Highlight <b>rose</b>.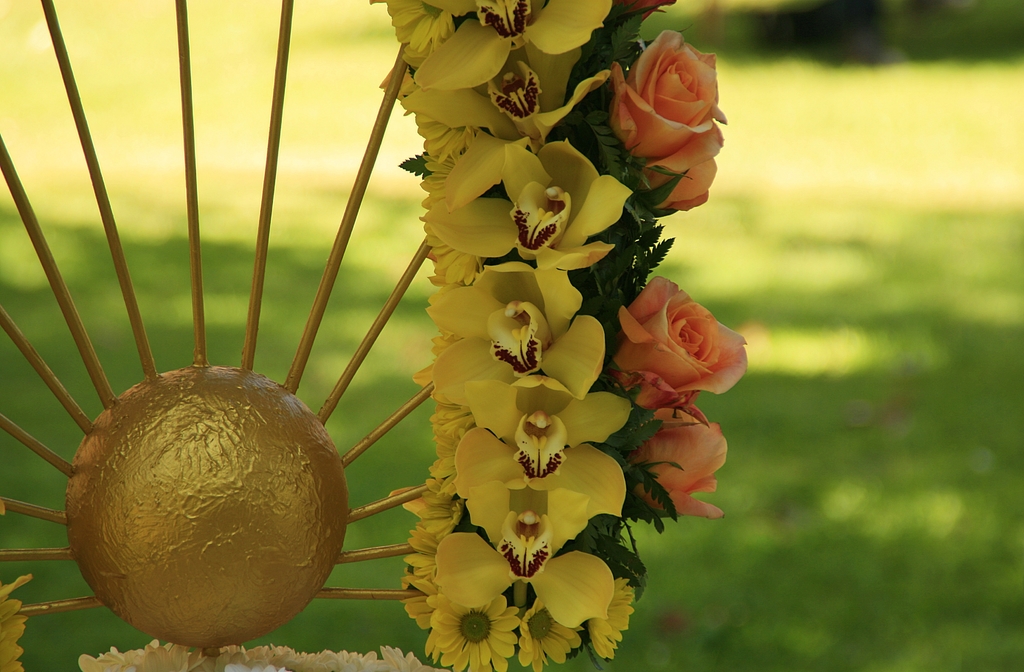
Highlighted region: region(644, 115, 724, 213).
